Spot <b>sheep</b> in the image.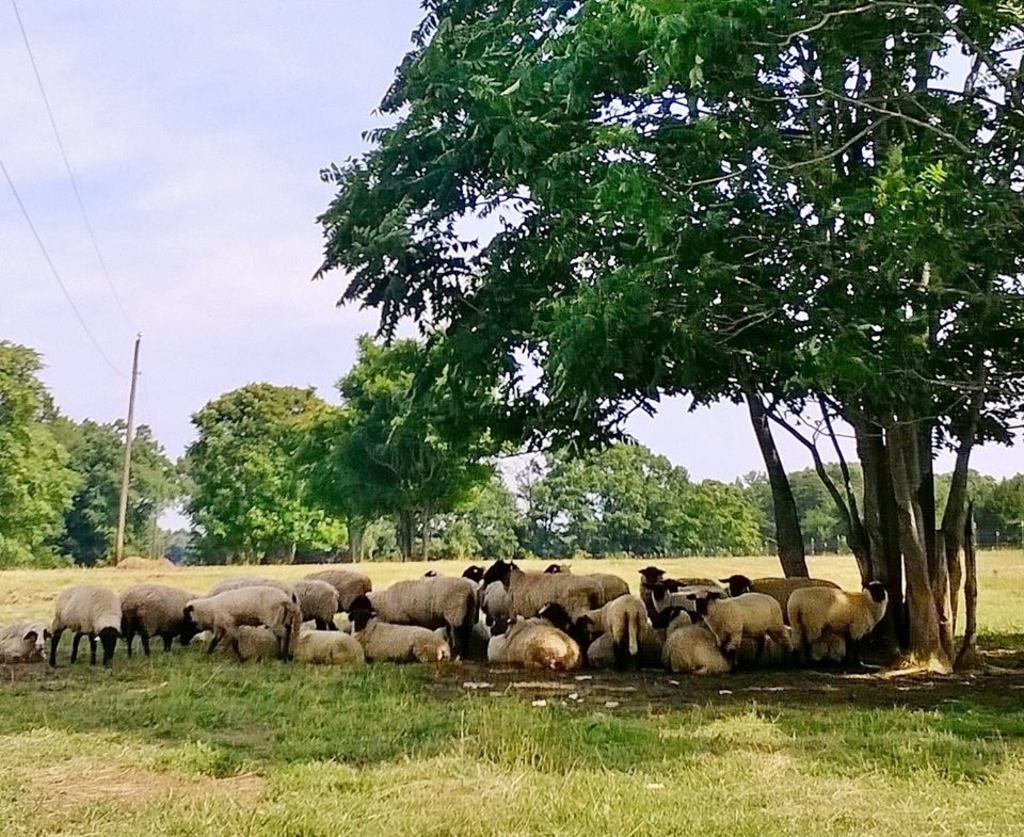
<b>sheep</b> found at select_region(50, 586, 123, 665).
